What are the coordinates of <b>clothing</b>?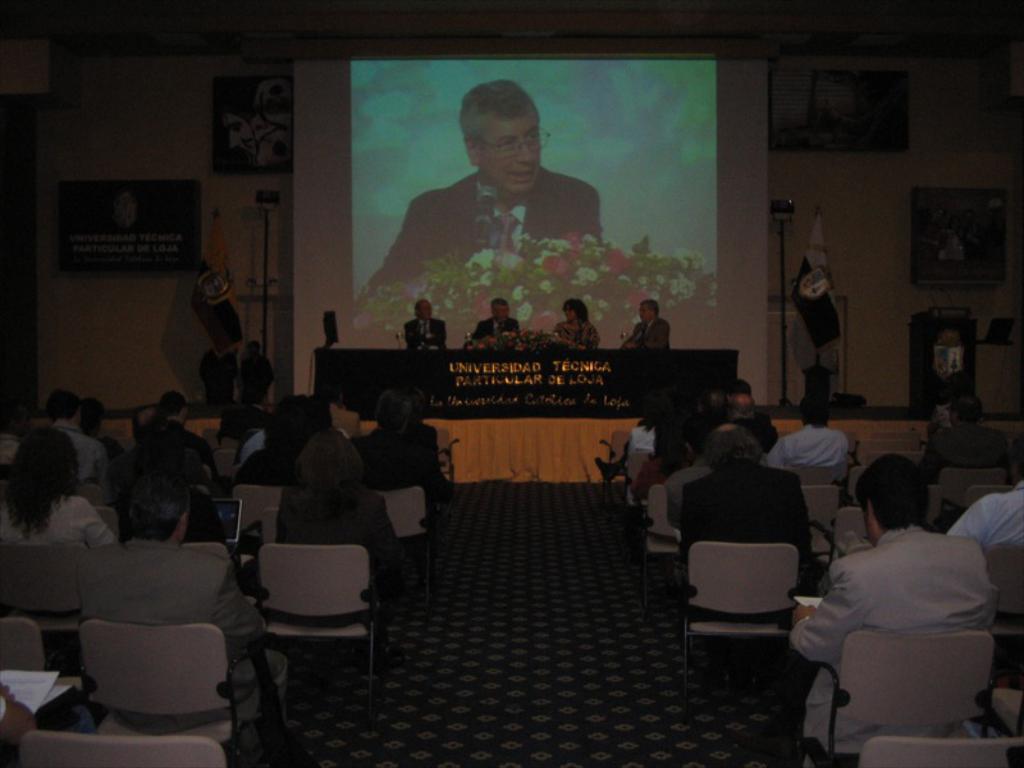
x1=763 y1=424 x2=845 y2=481.
